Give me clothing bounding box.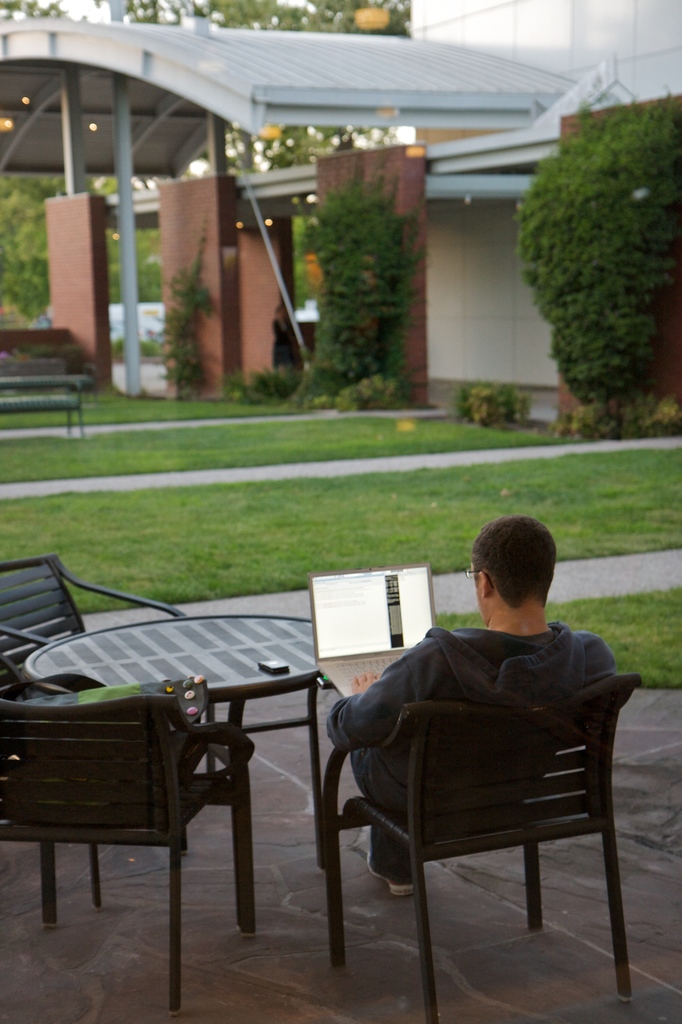
<region>359, 600, 618, 861</region>.
